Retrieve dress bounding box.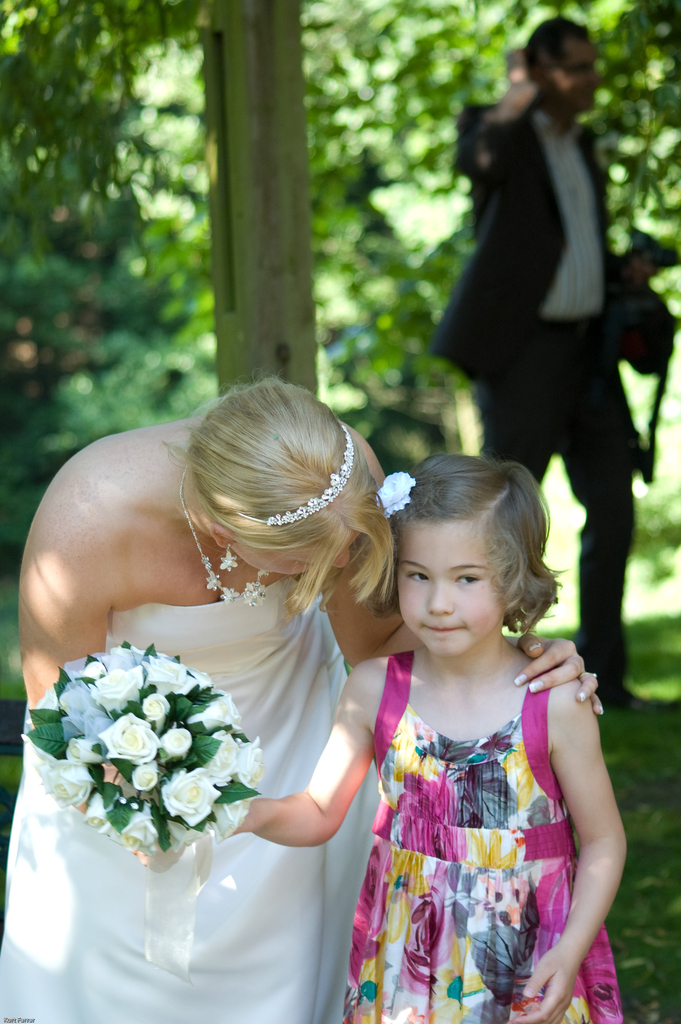
Bounding box: [0, 566, 391, 1023].
